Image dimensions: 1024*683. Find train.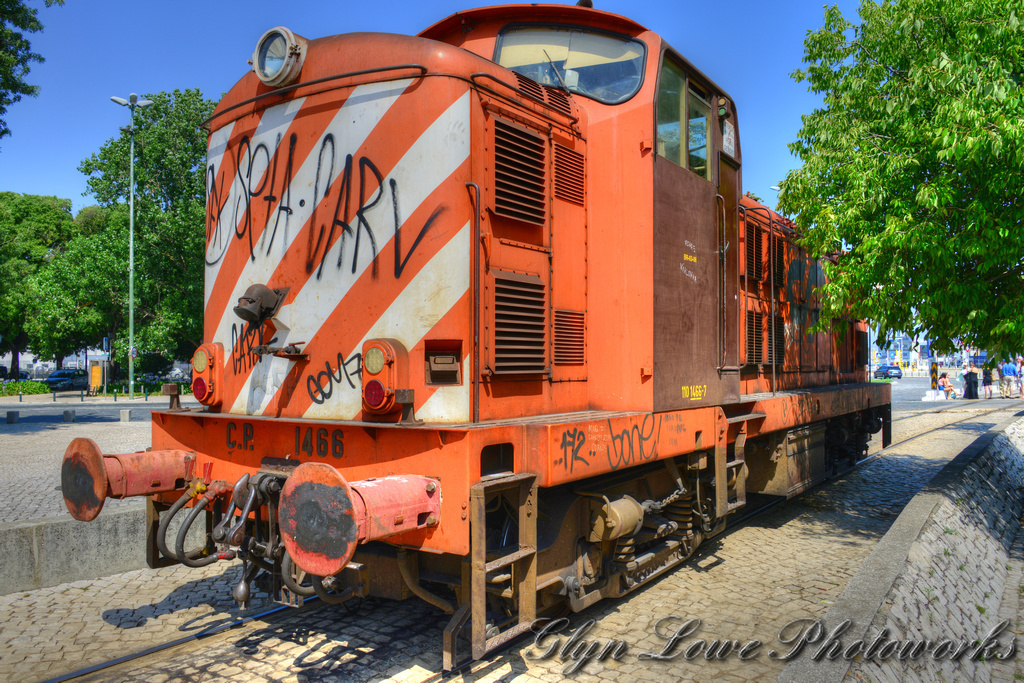
63, 0, 897, 675.
